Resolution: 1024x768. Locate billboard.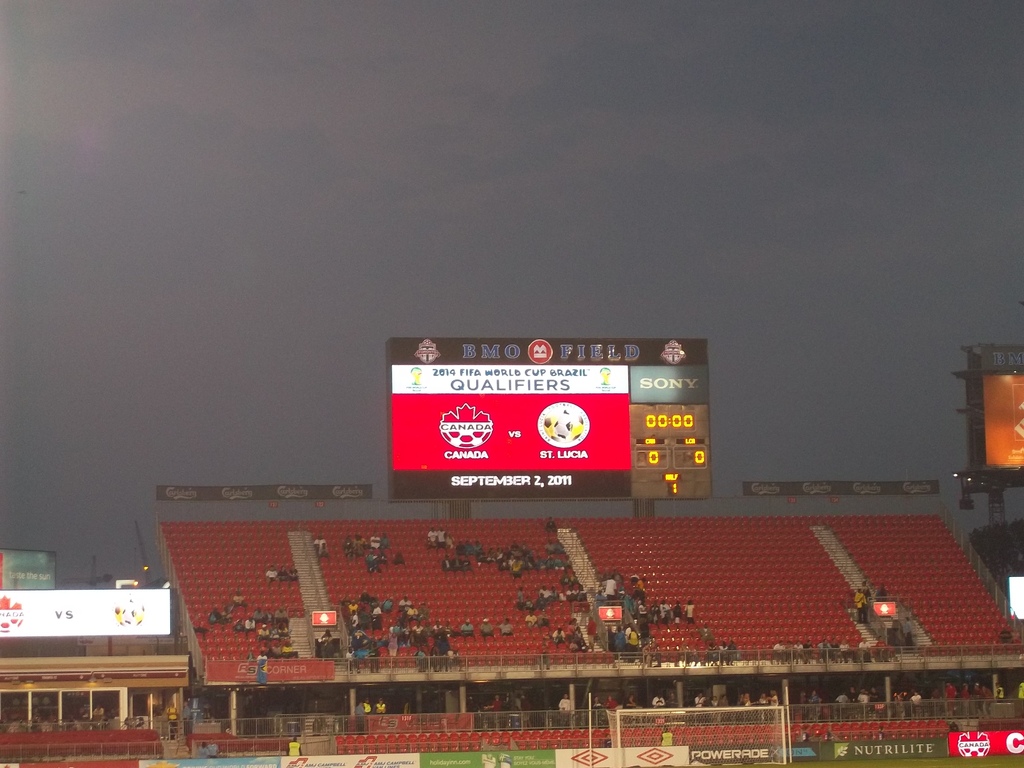
(left=1007, top=568, right=1023, bottom=620).
